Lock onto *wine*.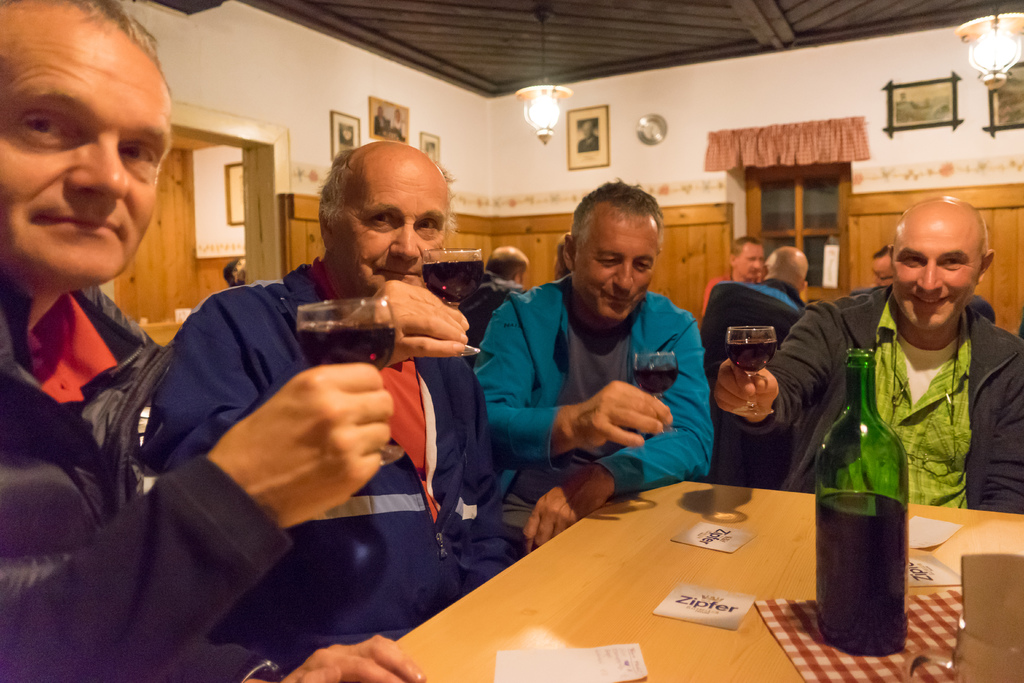
Locked: (left=724, top=339, right=777, bottom=377).
